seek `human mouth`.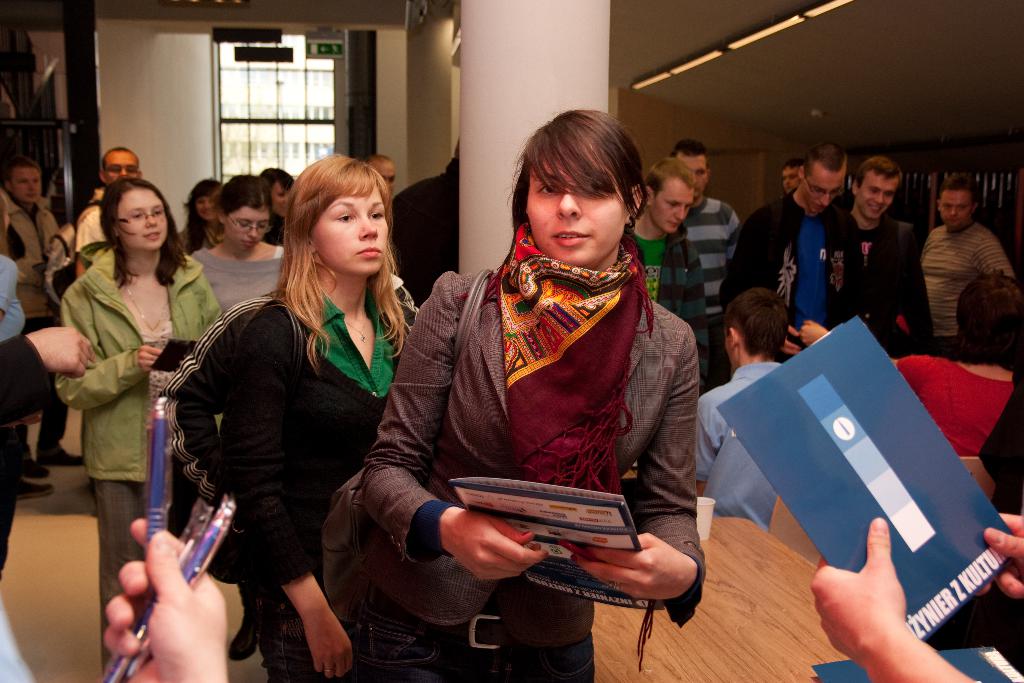
<box>147,227,161,240</box>.
